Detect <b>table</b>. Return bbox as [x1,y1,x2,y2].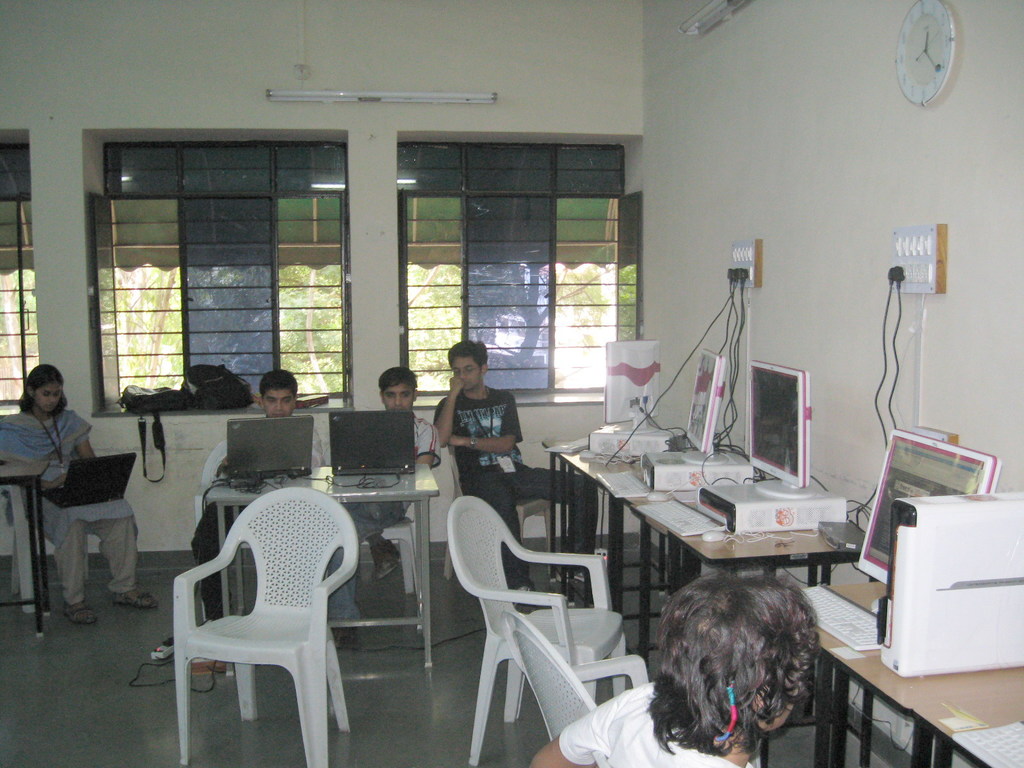
[205,463,440,669].
